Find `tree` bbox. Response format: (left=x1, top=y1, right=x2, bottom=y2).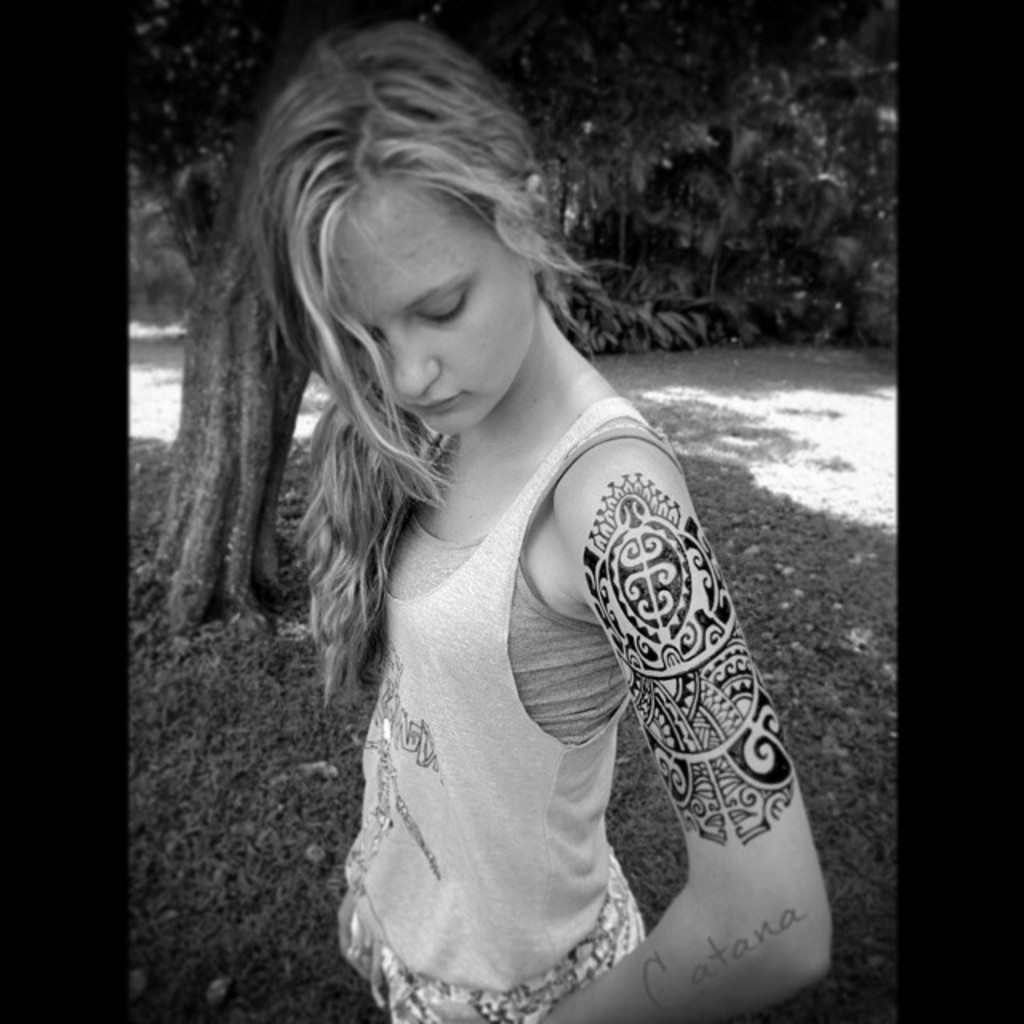
(left=118, top=0, right=902, bottom=637).
